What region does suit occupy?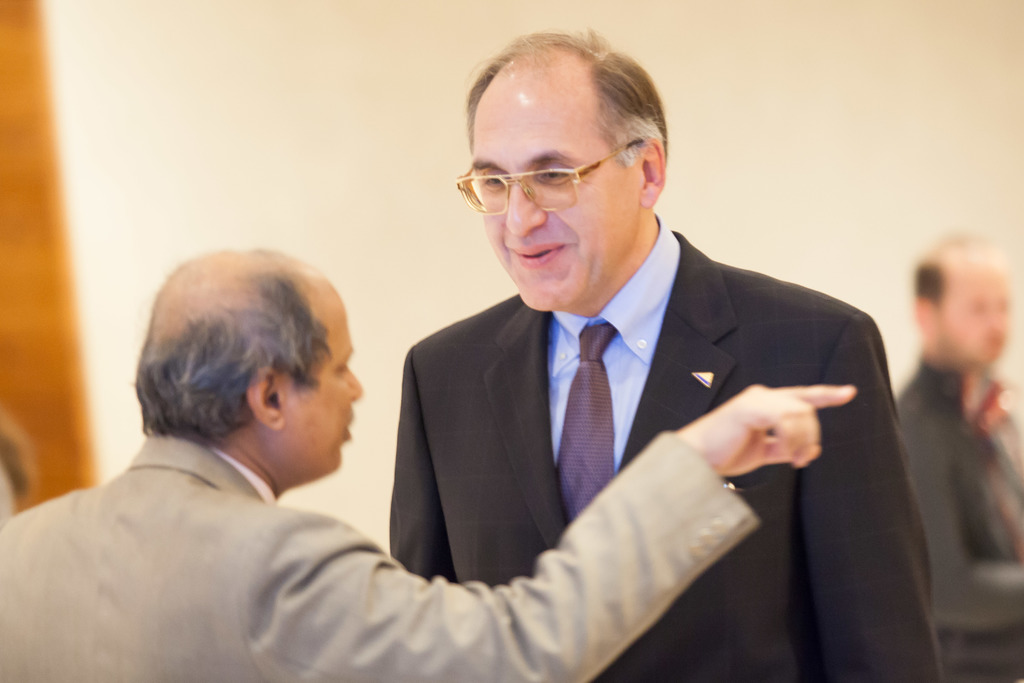
<box>340,210,914,635</box>.
